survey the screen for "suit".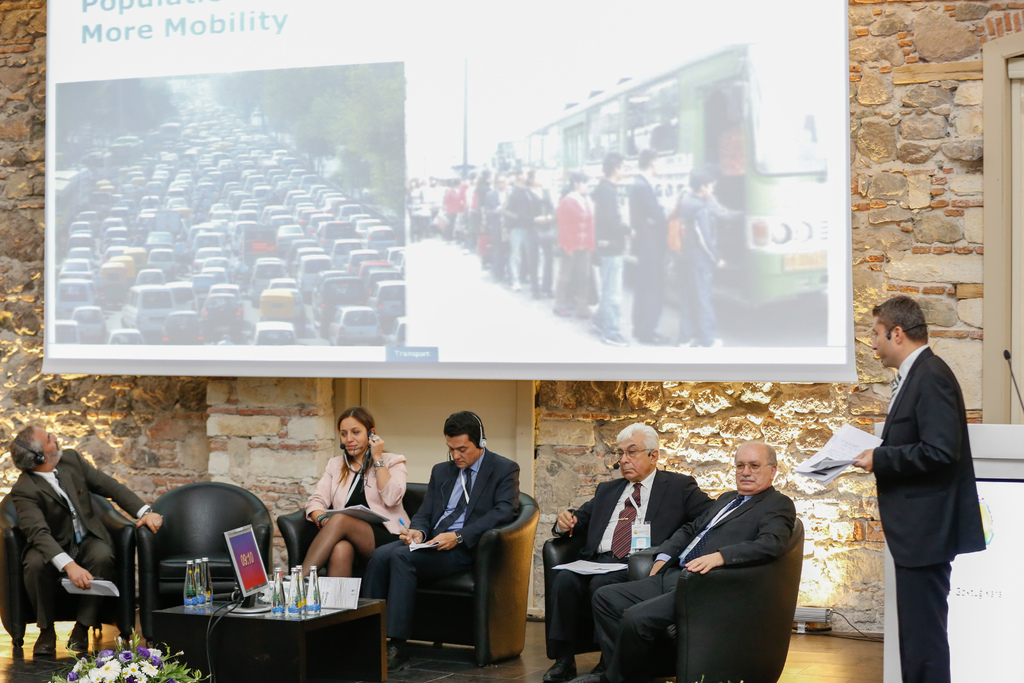
Survey found: [554, 477, 719, 656].
